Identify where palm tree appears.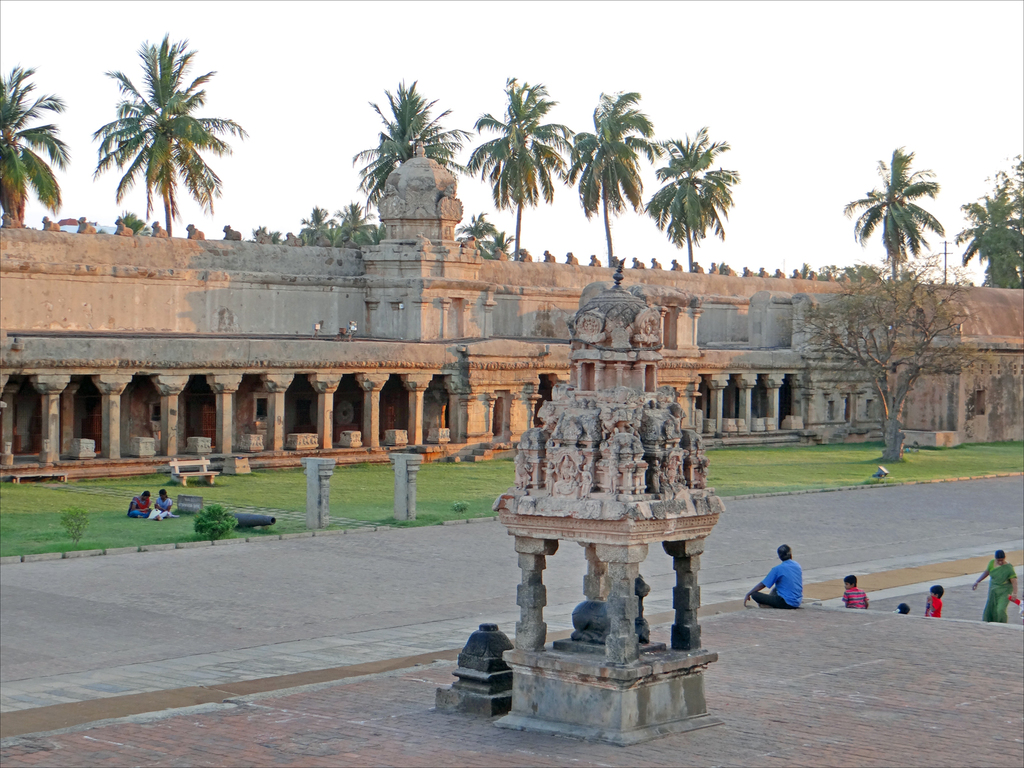
Appears at Rect(465, 78, 567, 263).
